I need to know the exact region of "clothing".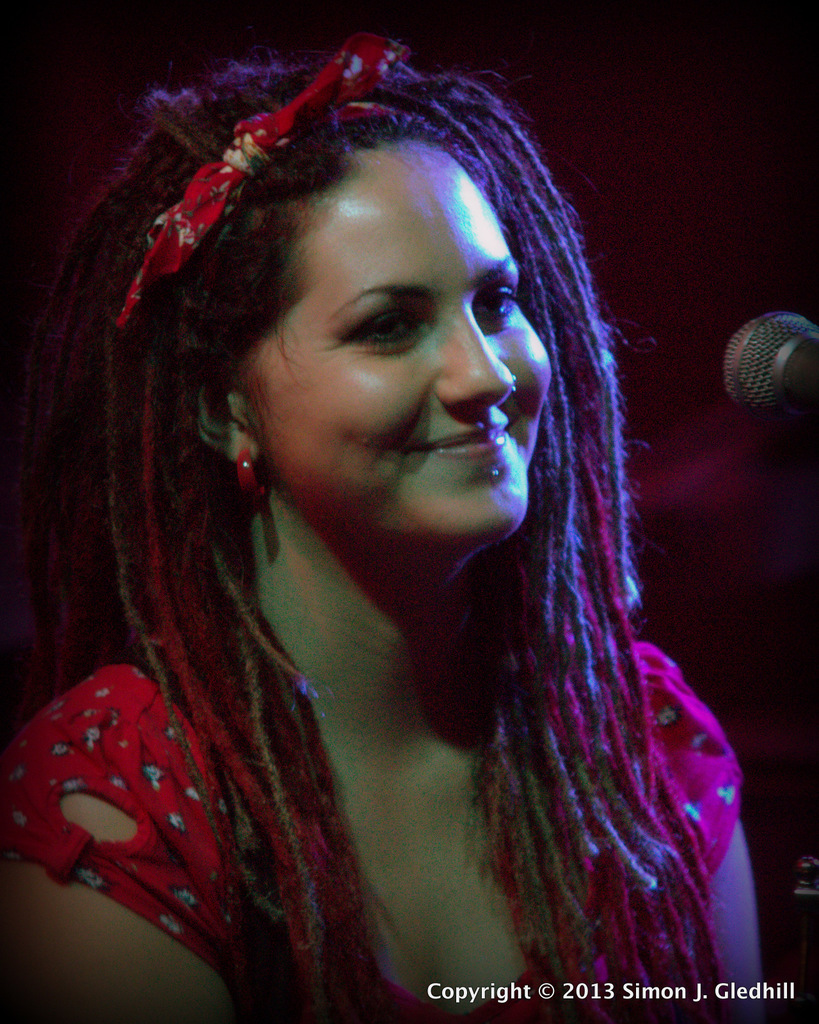
Region: detection(0, 616, 747, 1023).
